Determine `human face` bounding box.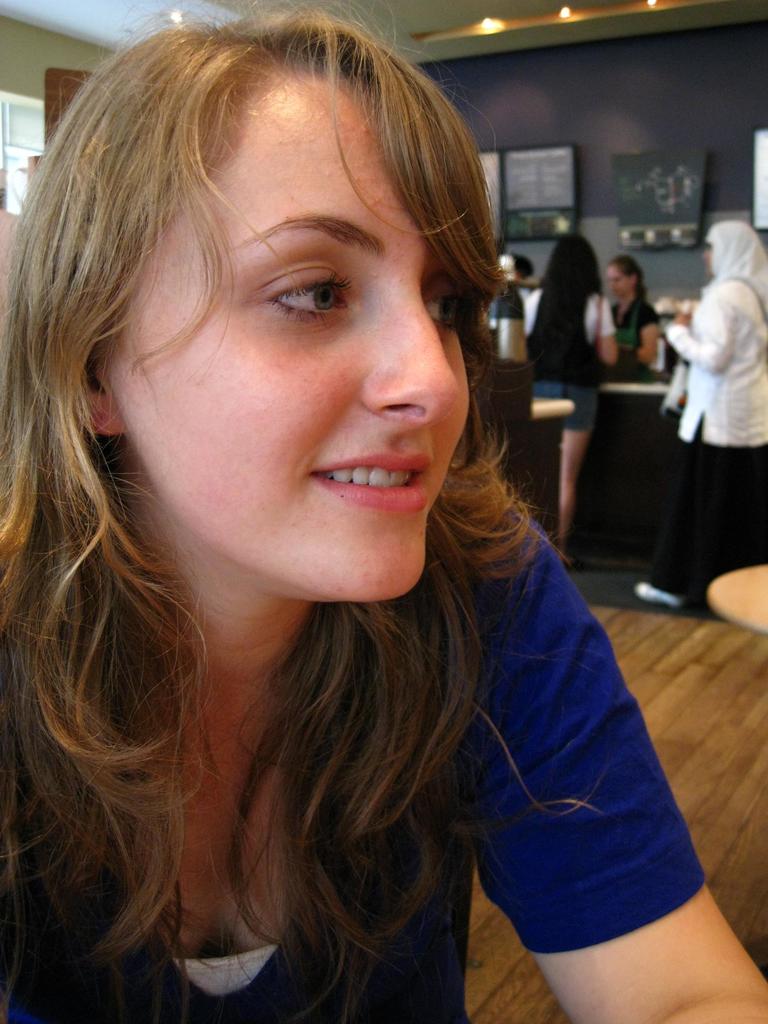
Determined: box(112, 82, 474, 596).
